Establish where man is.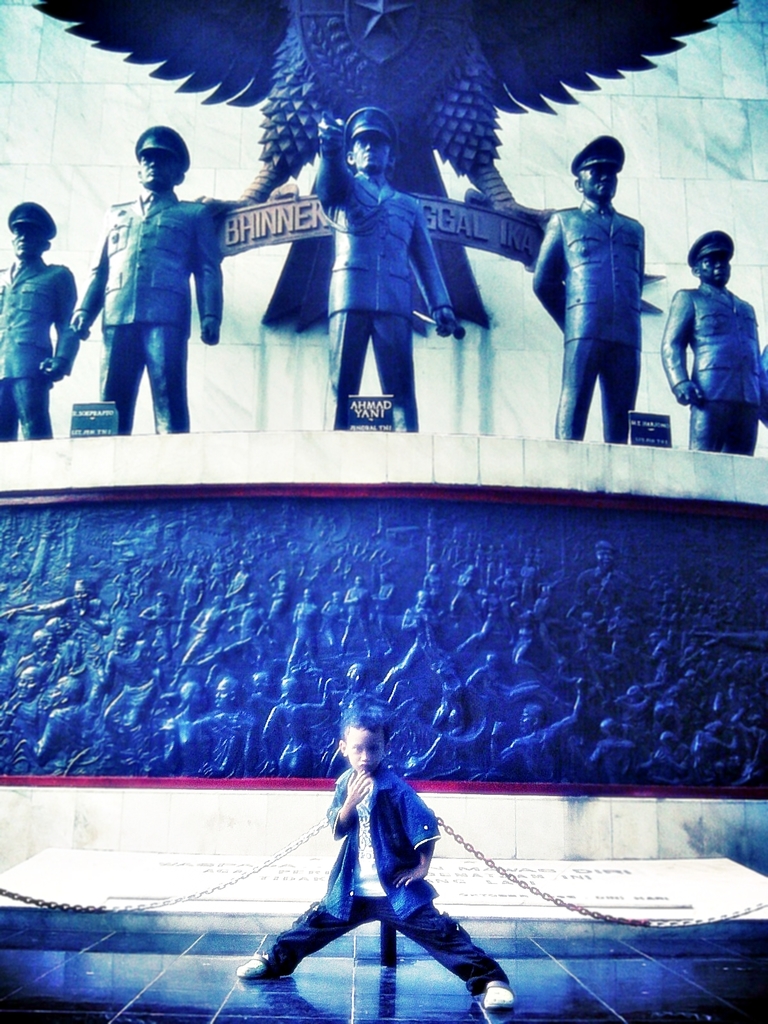
Established at l=533, t=133, r=644, b=443.
